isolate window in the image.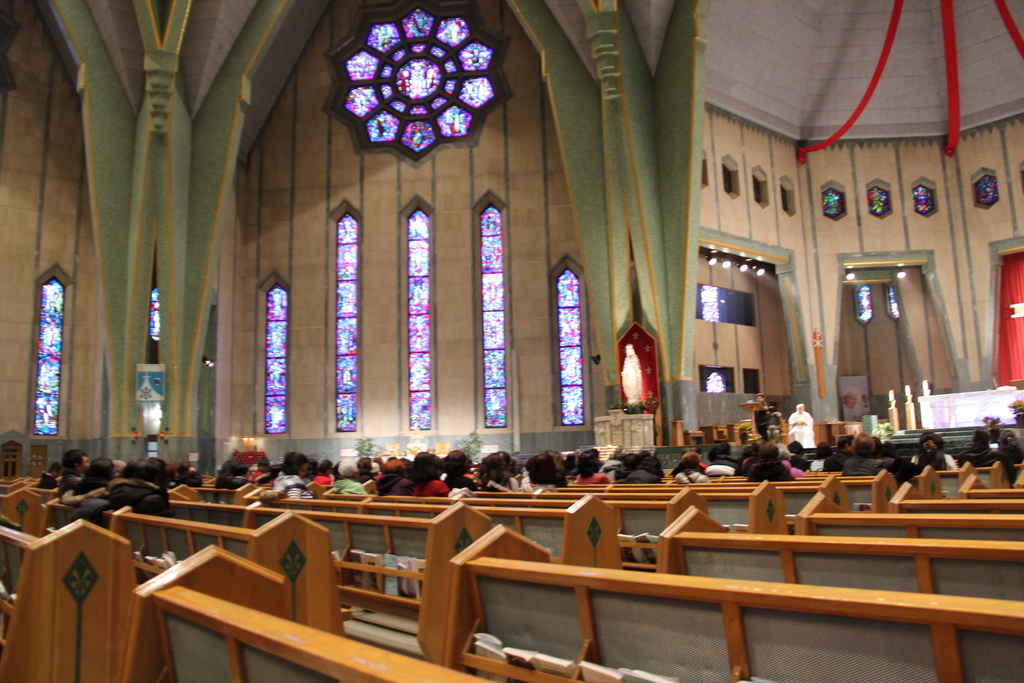
Isolated region: box(34, 262, 63, 438).
